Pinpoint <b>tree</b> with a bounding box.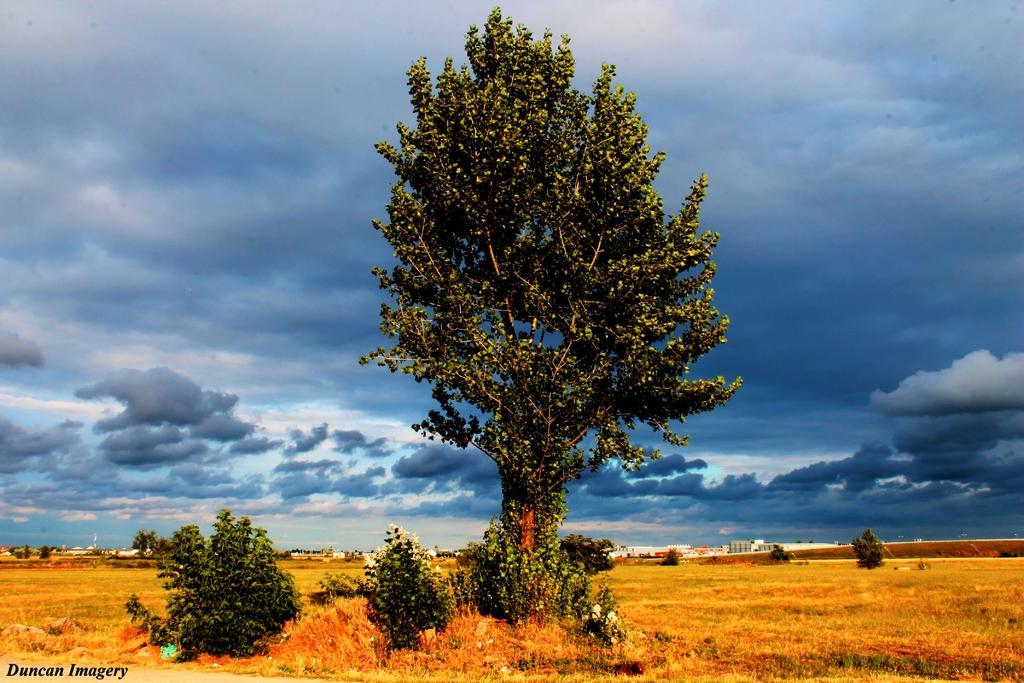
768 545 787 561.
